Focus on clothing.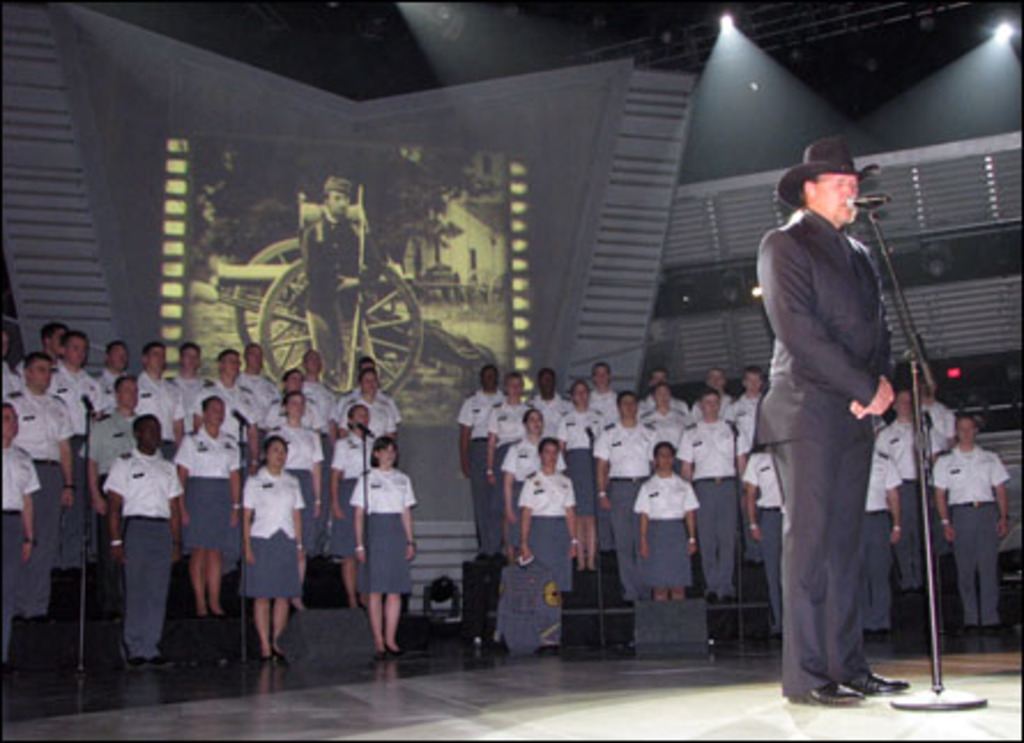
Focused at [170,428,249,552].
